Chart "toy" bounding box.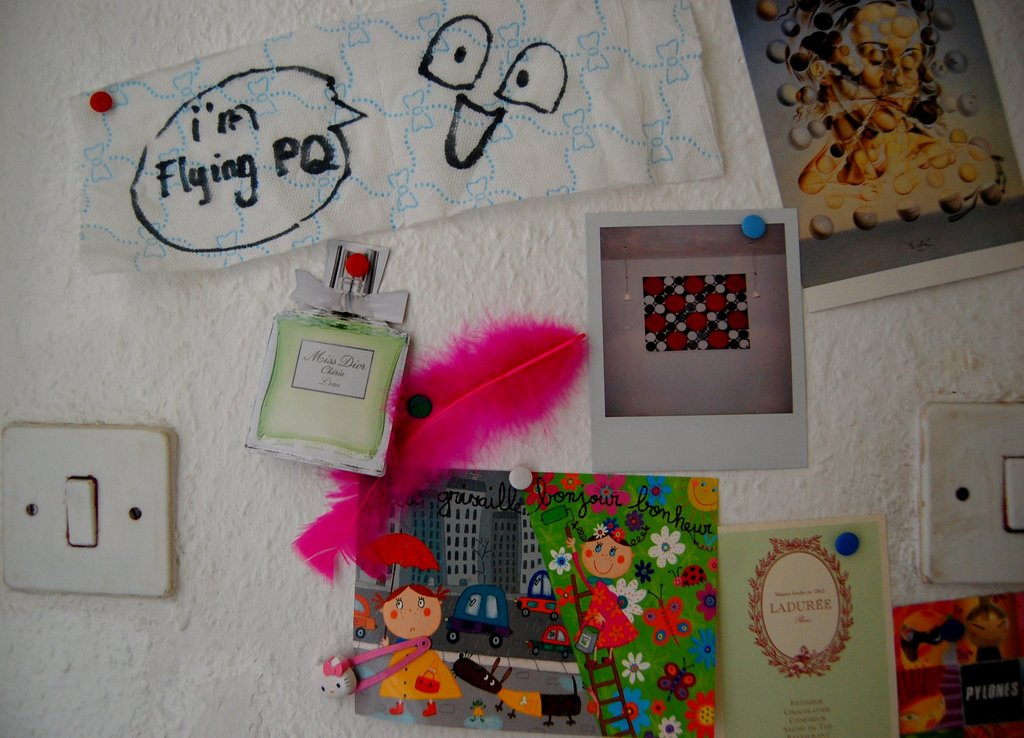
Charted: [339,579,460,719].
